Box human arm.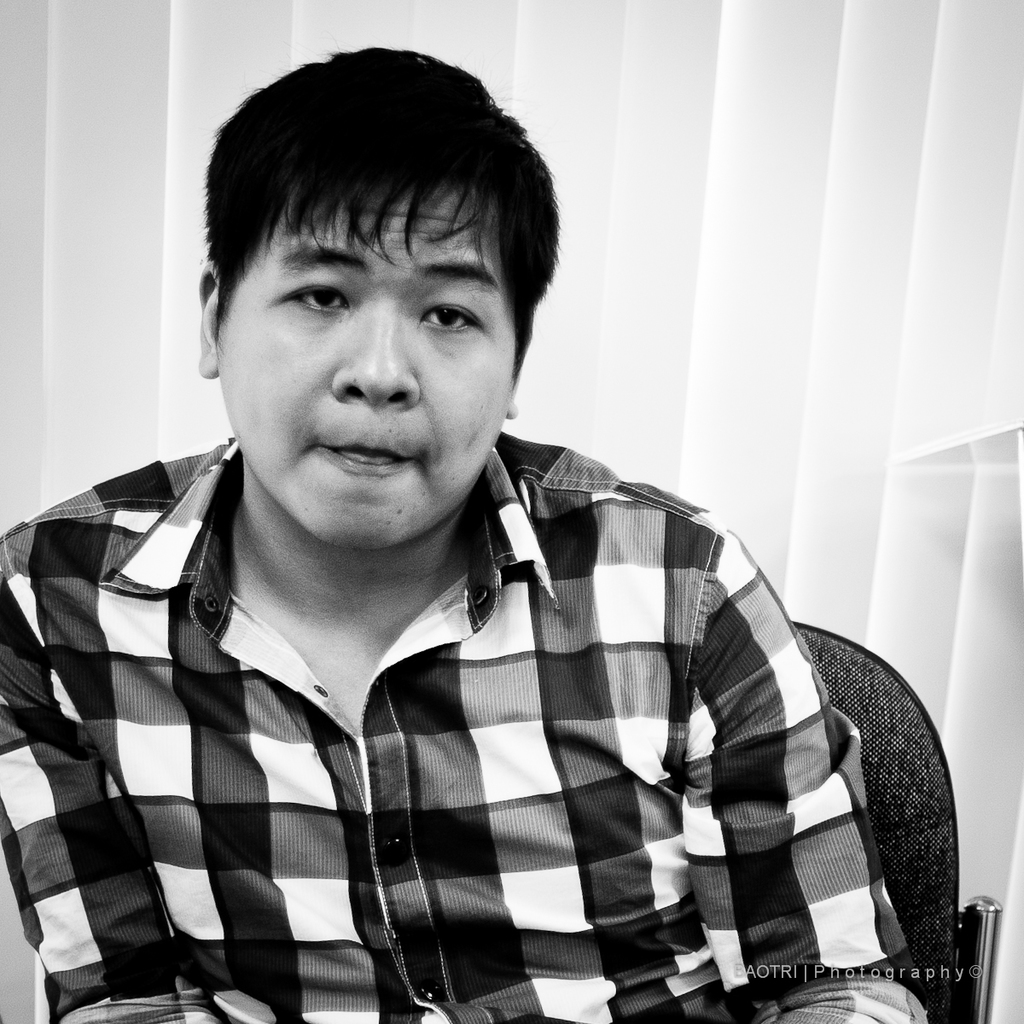
678 535 929 1023.
